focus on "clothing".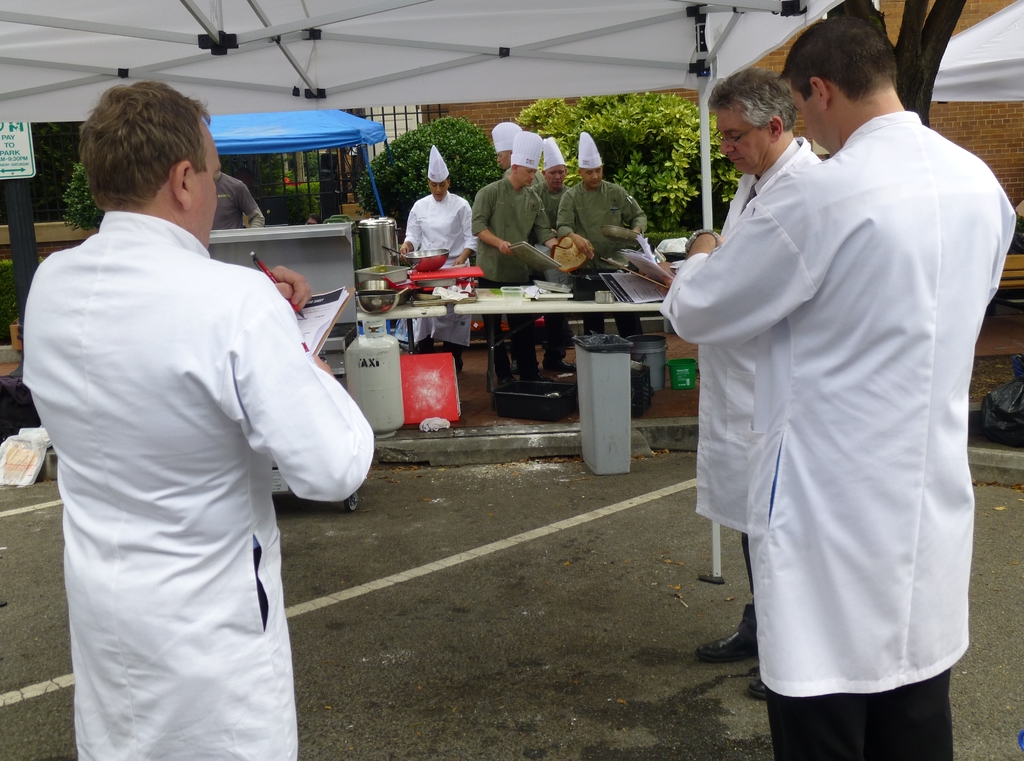
Focused at x1=536 y1=182 x2=571 y2=230.
